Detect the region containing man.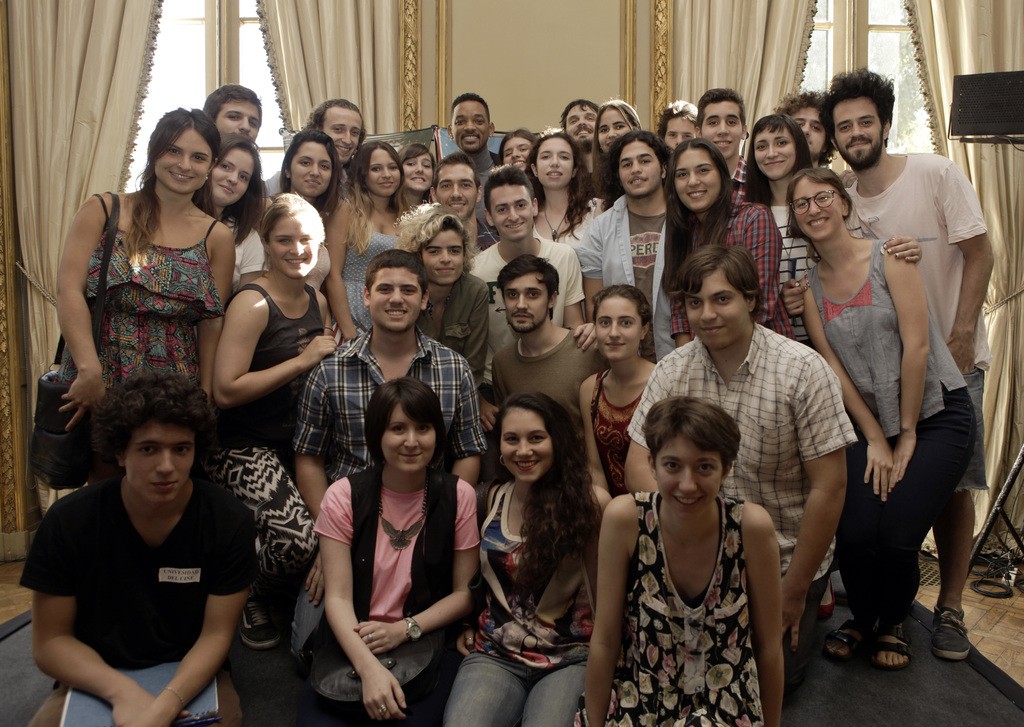
detection(266, 100, 365, 195).
